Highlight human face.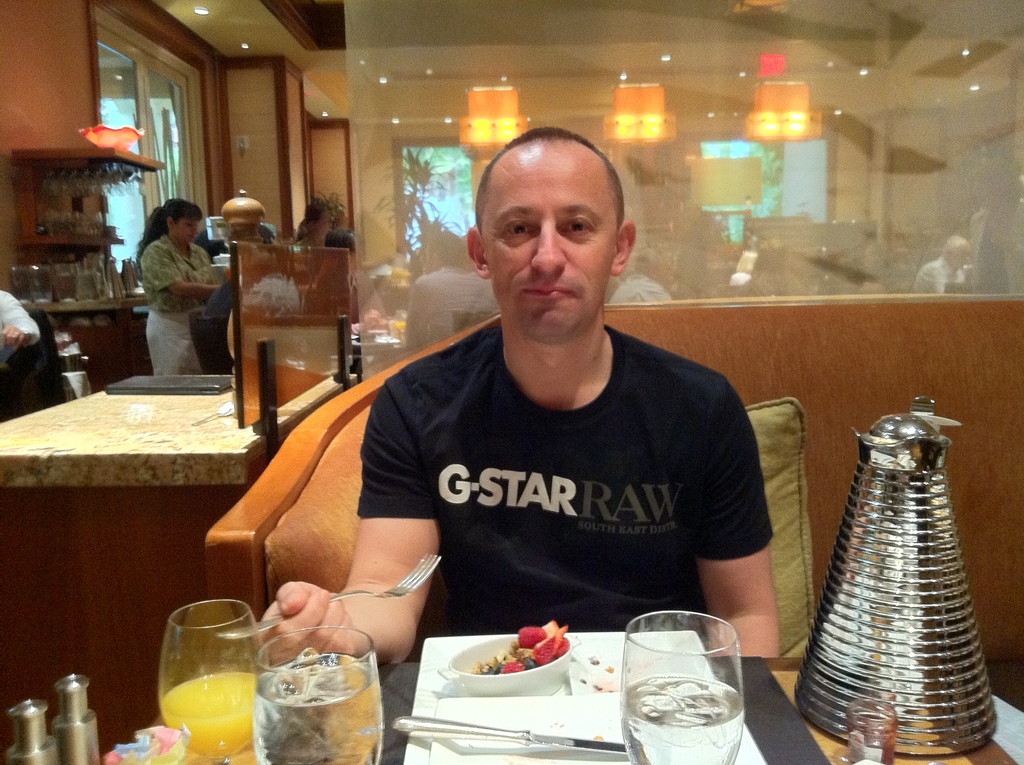
Highlighted region: Rect(171, 218, 199, 249).
